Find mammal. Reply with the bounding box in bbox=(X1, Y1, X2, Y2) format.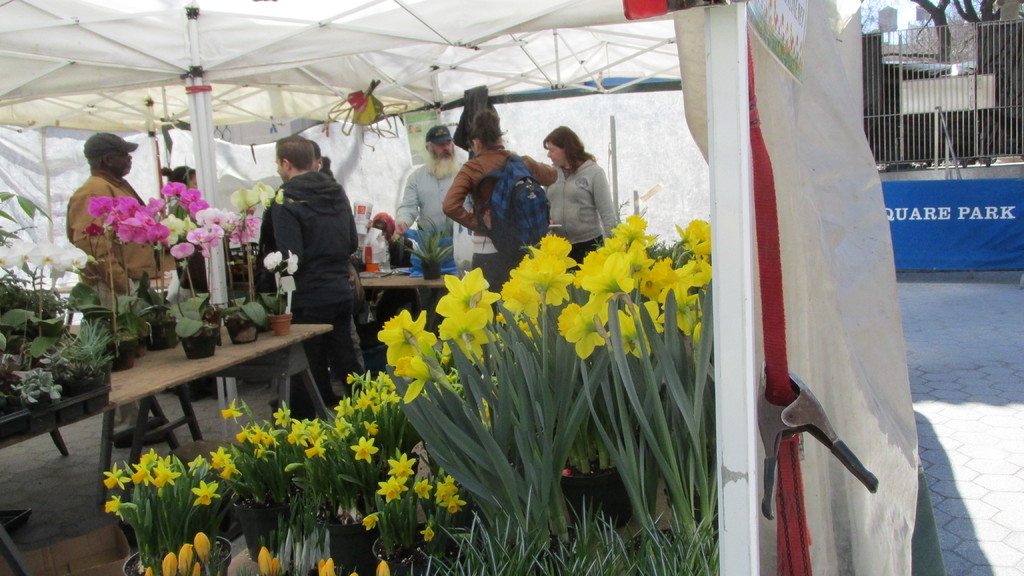
bbox=(540, 122, 622, 267).
